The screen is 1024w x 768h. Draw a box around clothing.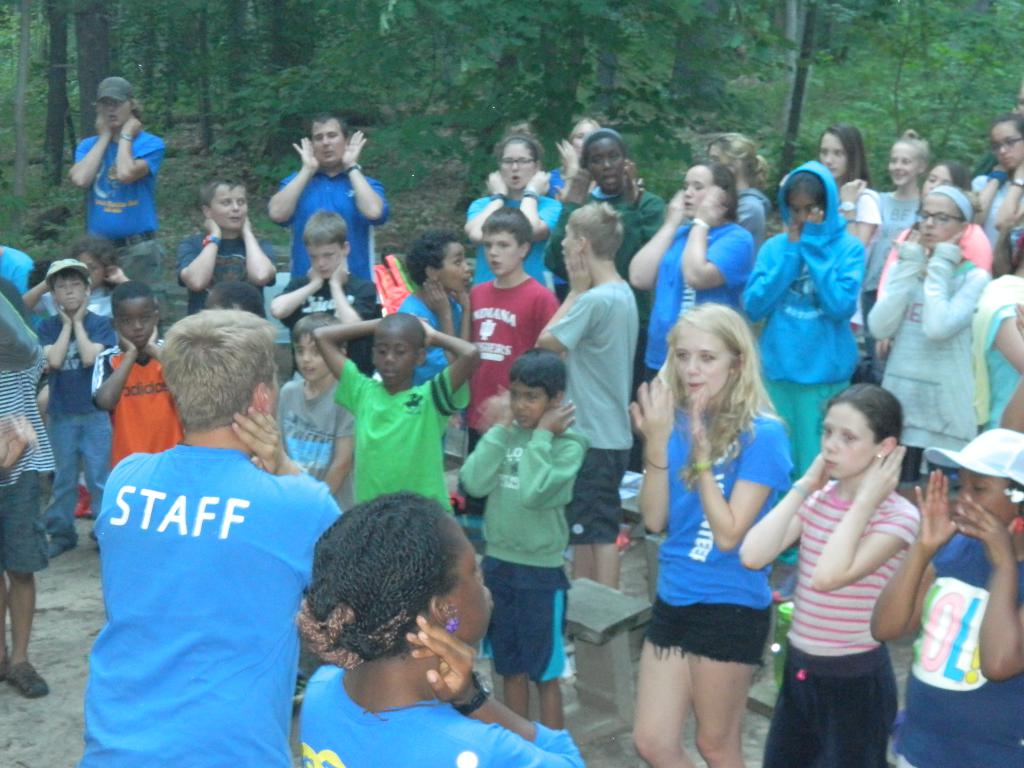
BBox(546, 278, 643, 551).
